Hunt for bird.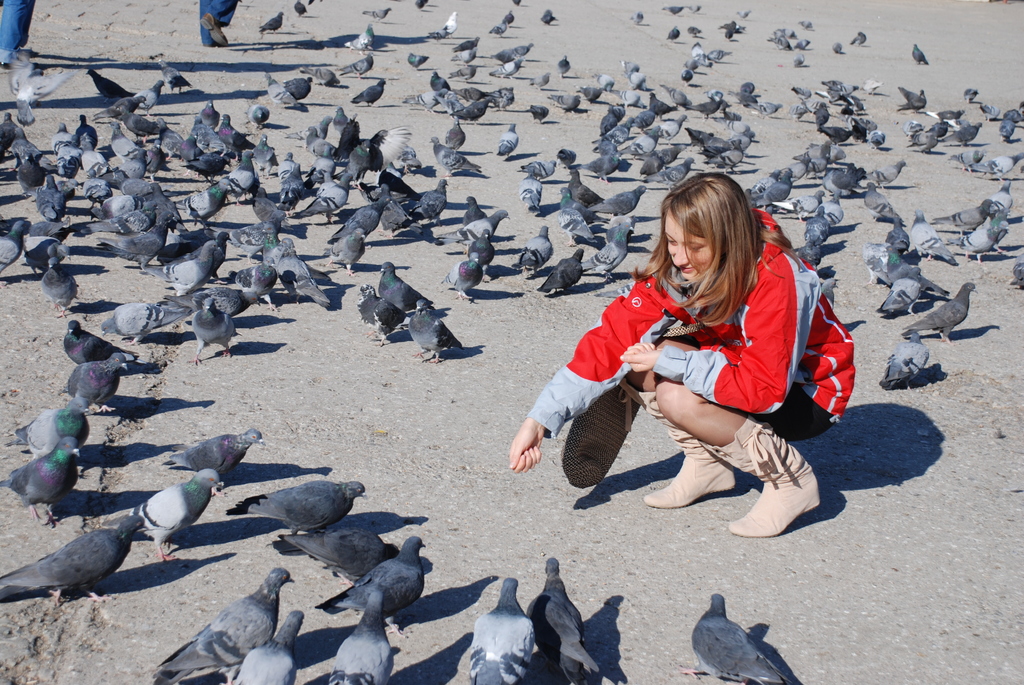
Hunted down at left=522, top=184, right=543, bottom=213.
